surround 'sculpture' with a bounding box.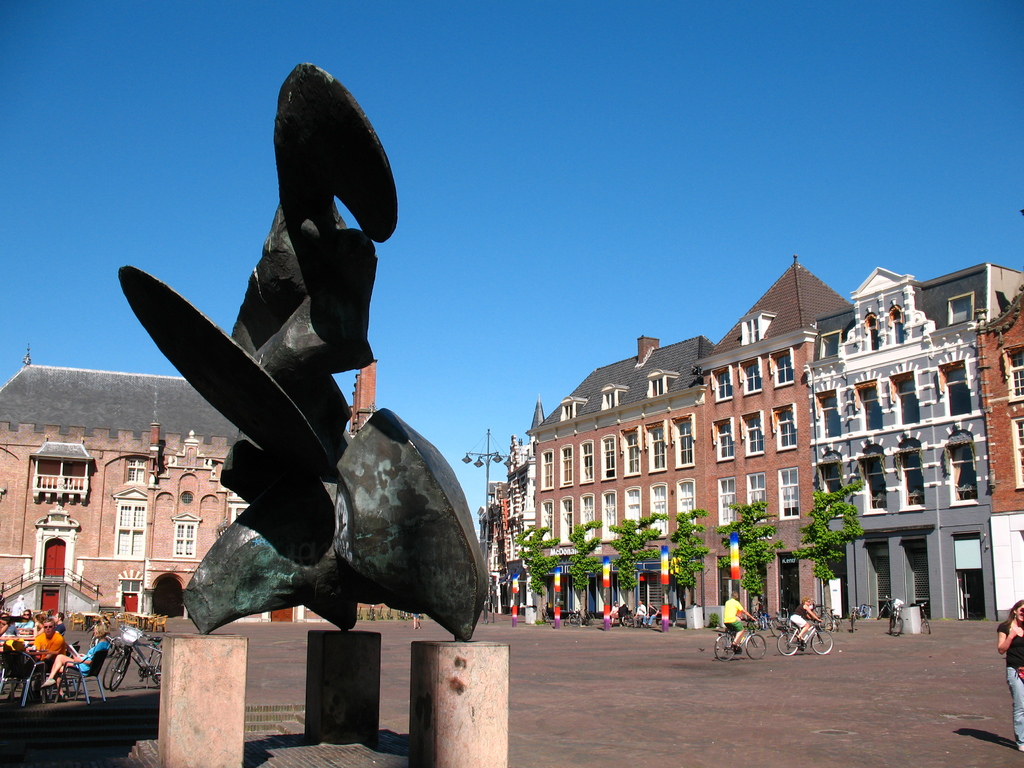
{"x1": 111, "y1": 51, "x2": 486, "y2": 643}.
